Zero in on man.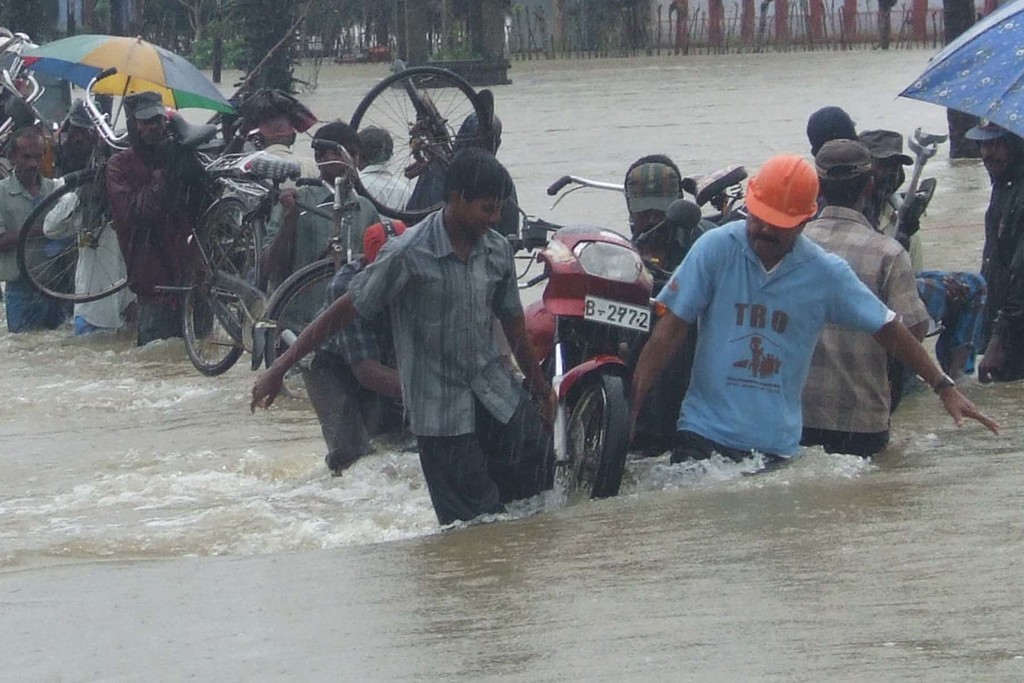
Zeroed in: detection(254, 115, 381, 371).
